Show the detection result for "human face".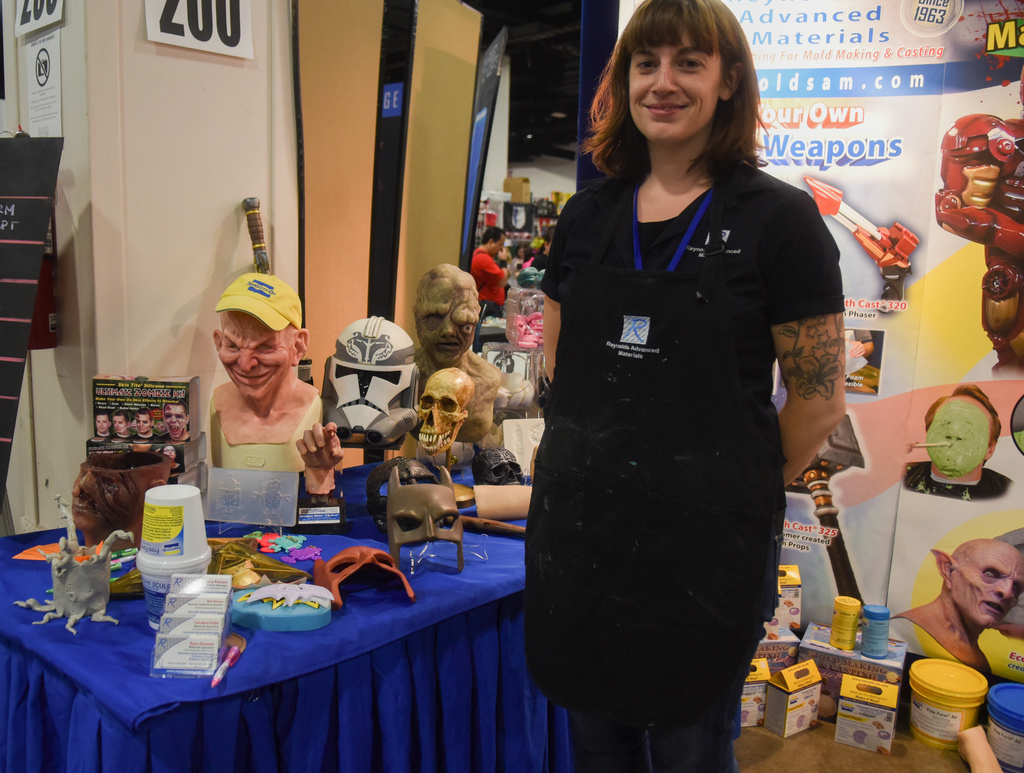
{"left": 136, "top": 416, "right": 151, "bottom": 434}.
